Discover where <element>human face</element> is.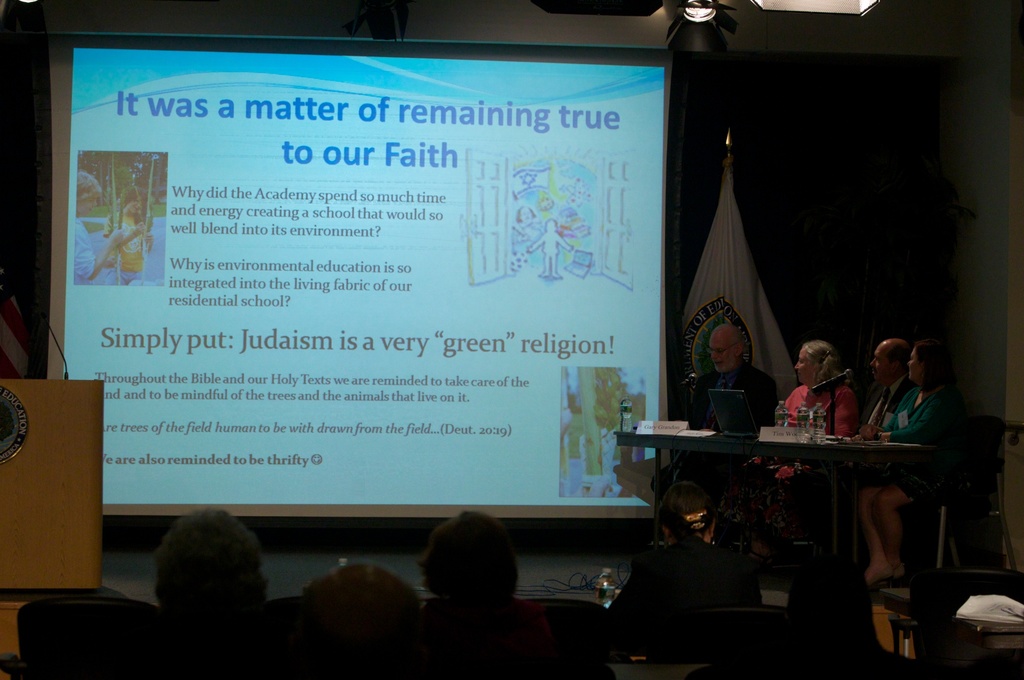
Discovered at bbox=[417, 537, 441, 589].
